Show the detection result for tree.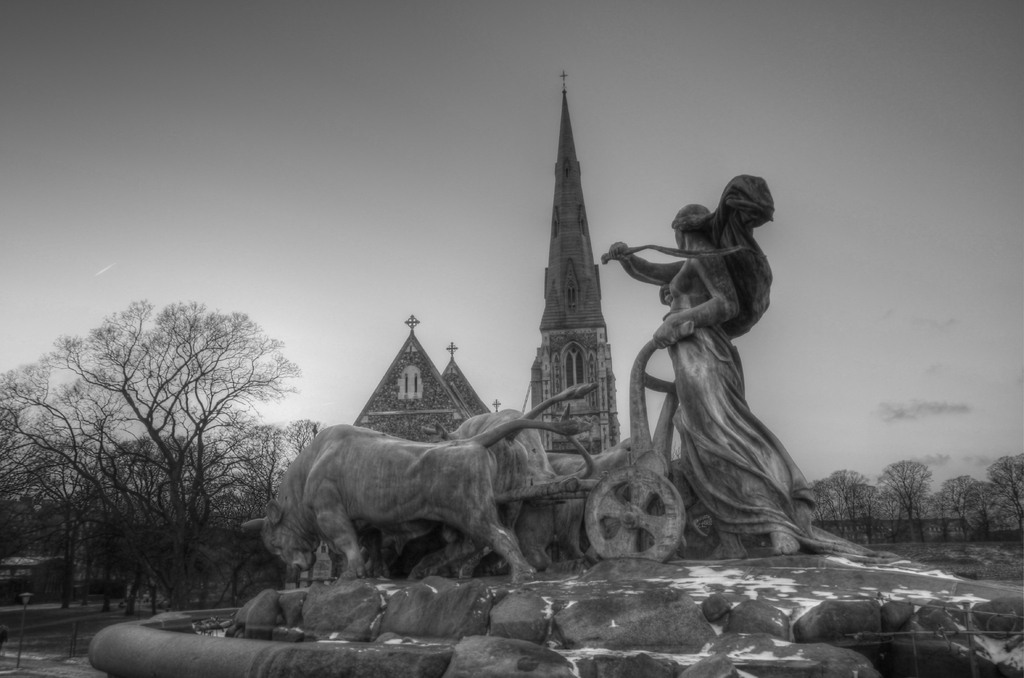
(left=924, top=471, right=982, bottom=546).
